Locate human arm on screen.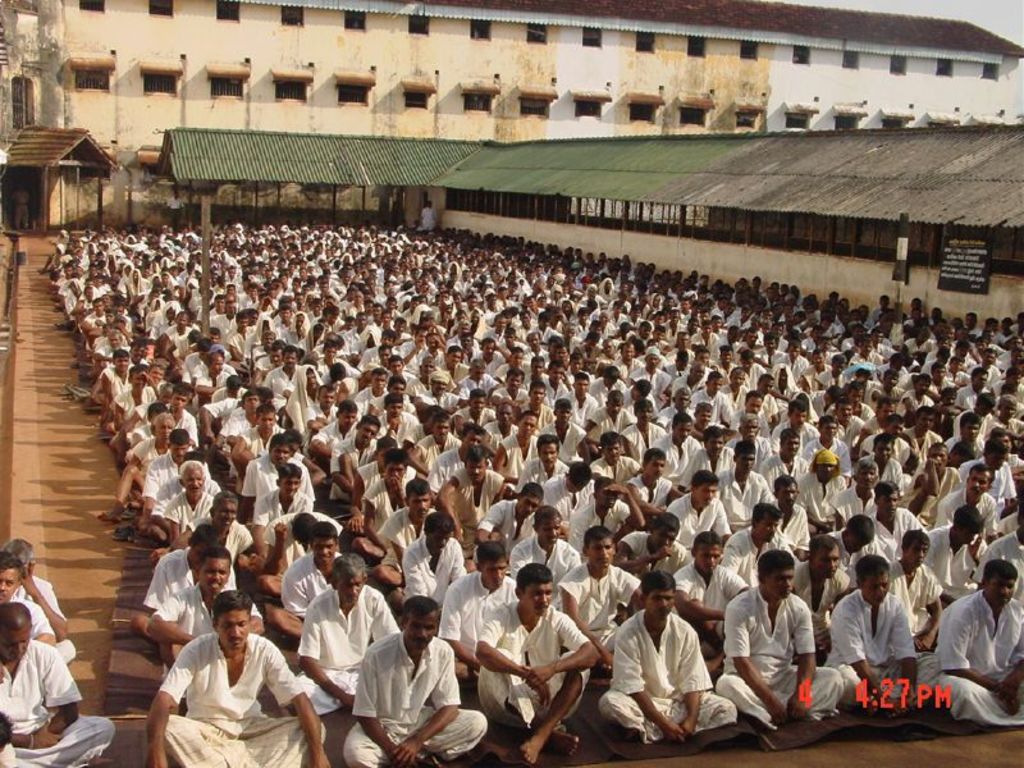
On screen at {"left": 832, "top": 484, "right": 858, "bottom": 526}.
